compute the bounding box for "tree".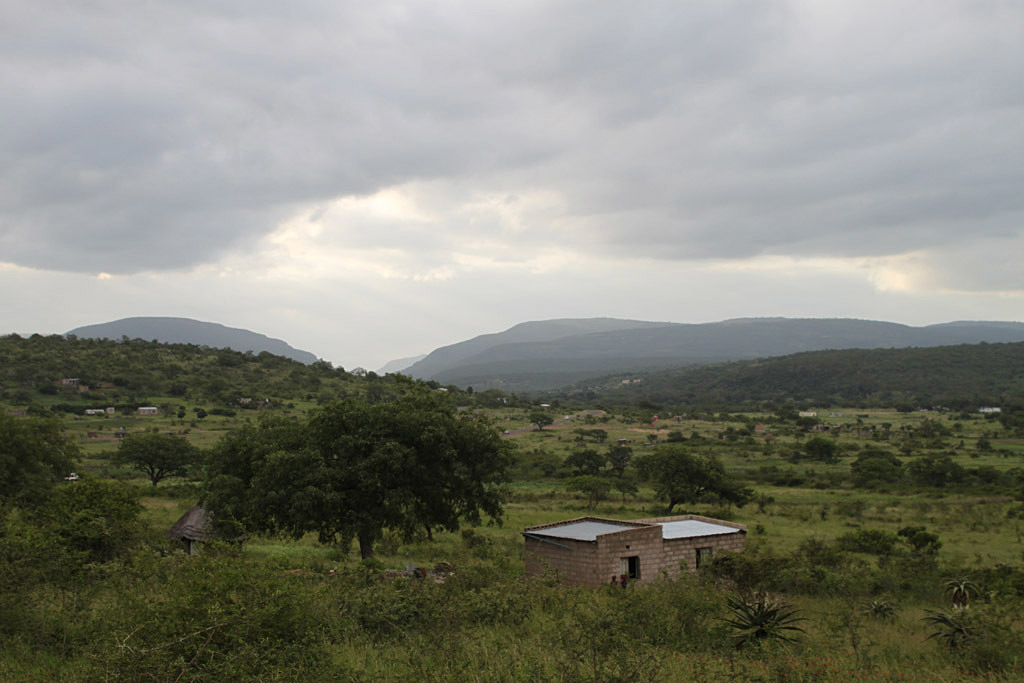
(x1=805, y1=437, x2=839, y2=465).
